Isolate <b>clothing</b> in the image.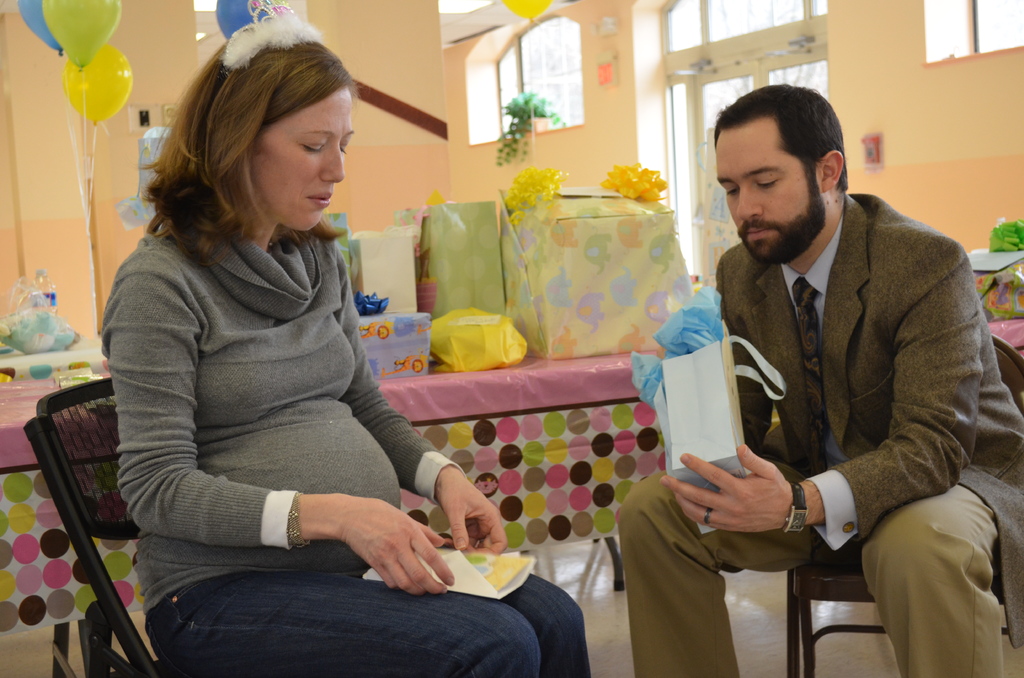
Isolated region: <region>95, 216, 593, 677</region>.
